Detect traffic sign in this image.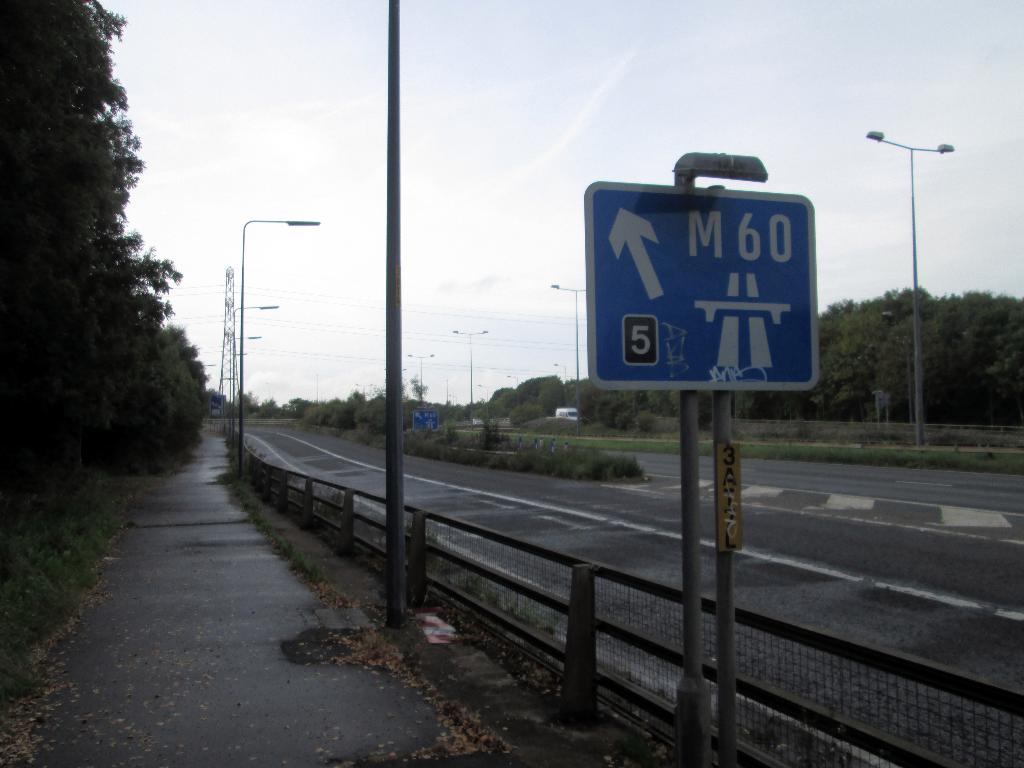
Detection: pyautogui.locateOnScreen(584, 178, 822, 393).
